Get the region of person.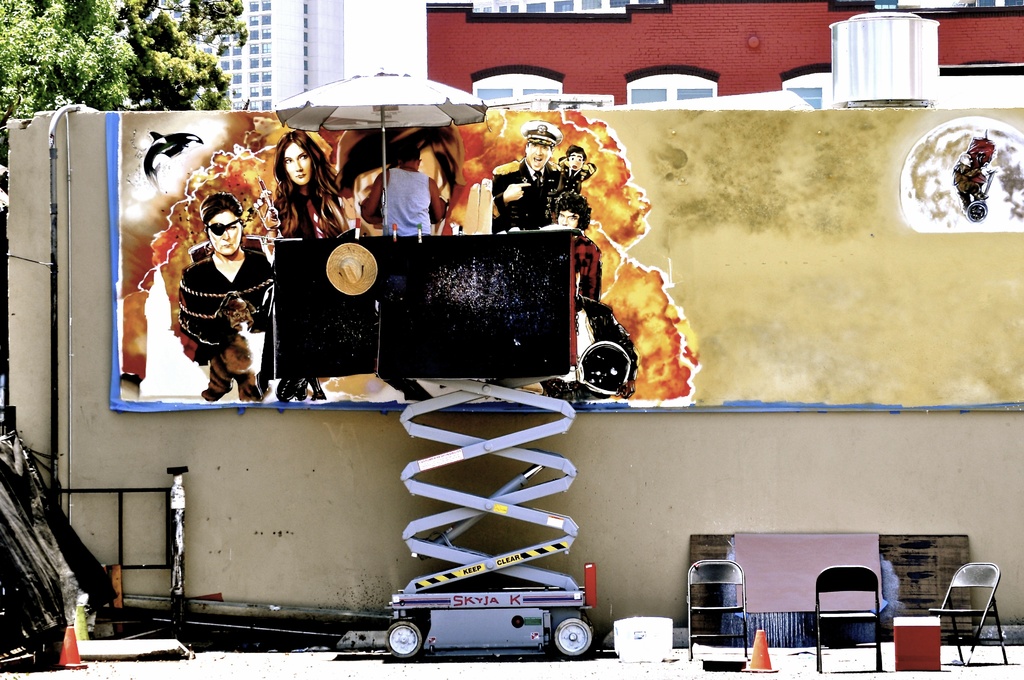
pyautogui.locateOnScreen(178, 190, 276, 401).
